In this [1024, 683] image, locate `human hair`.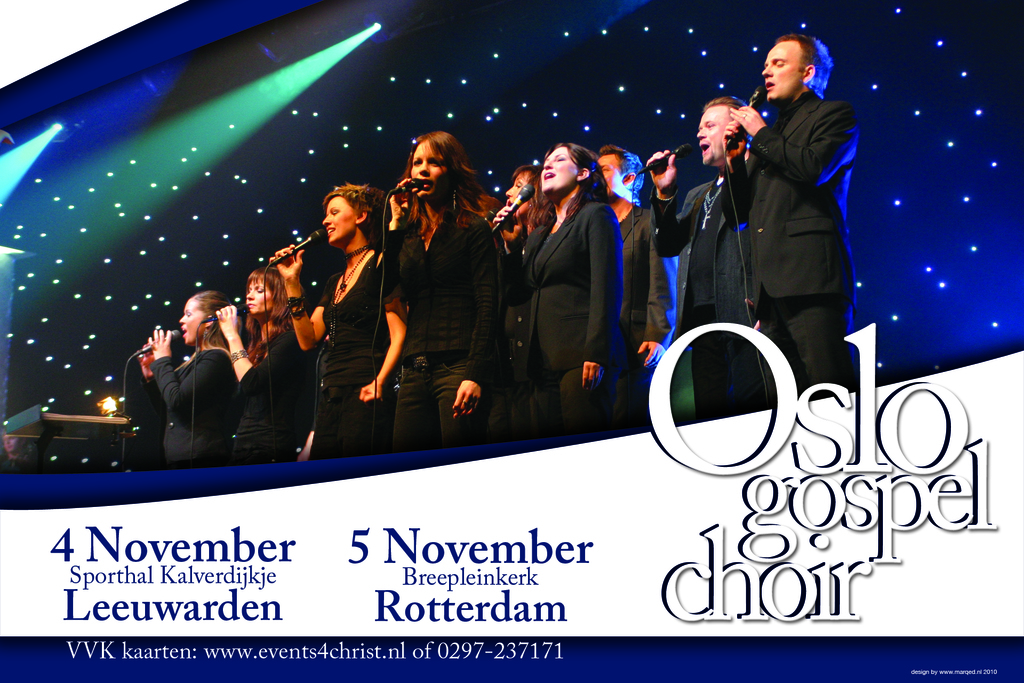
Bounding box: <box>325,178,375,216</box>.
